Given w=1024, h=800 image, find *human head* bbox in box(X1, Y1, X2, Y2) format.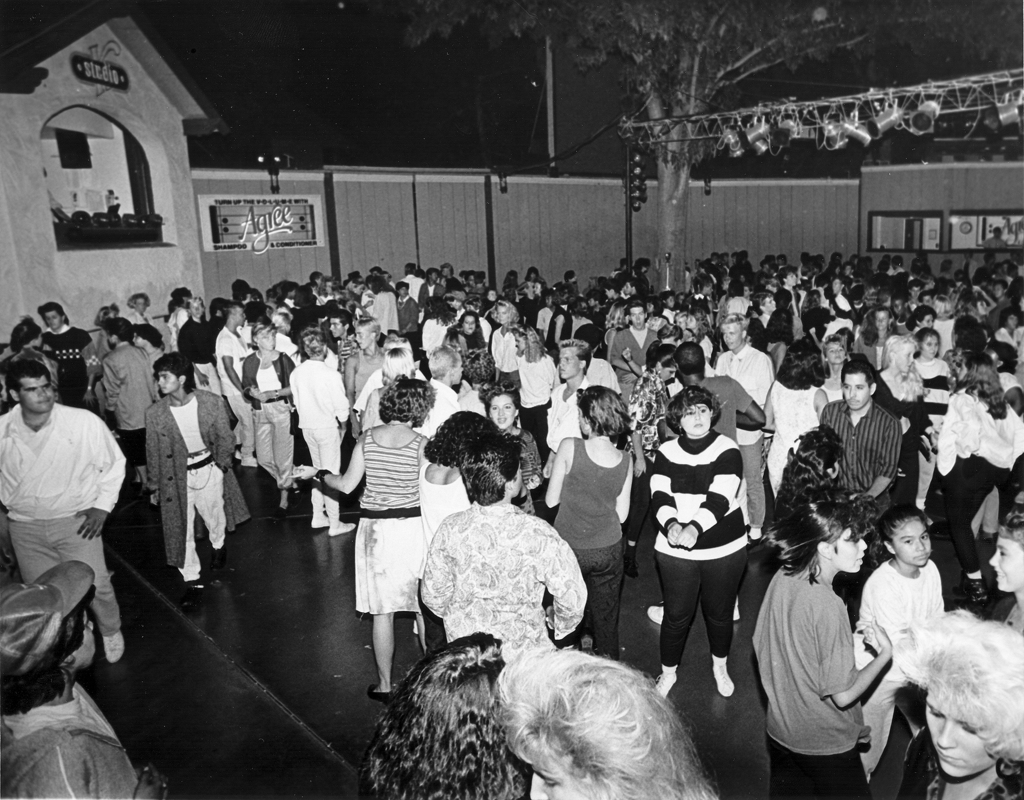
box(692, 275, 715, 297).
